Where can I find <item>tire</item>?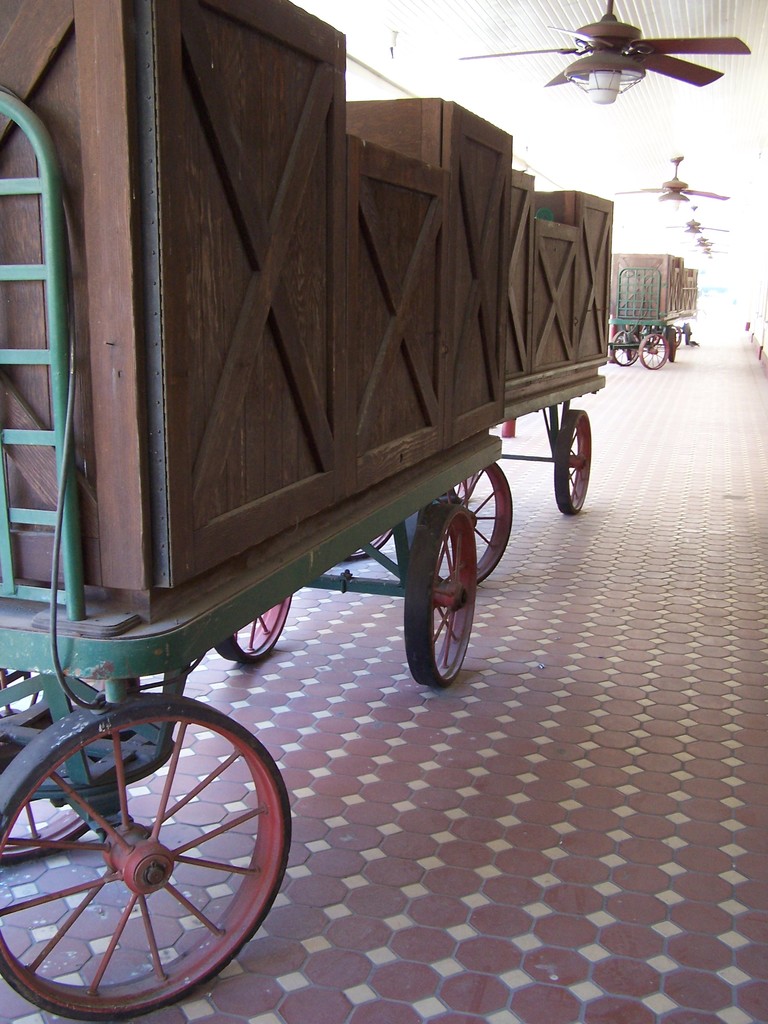
You can find it at {"x1": 216, "y1": 587, "x2": 296, "y2": 662}.
